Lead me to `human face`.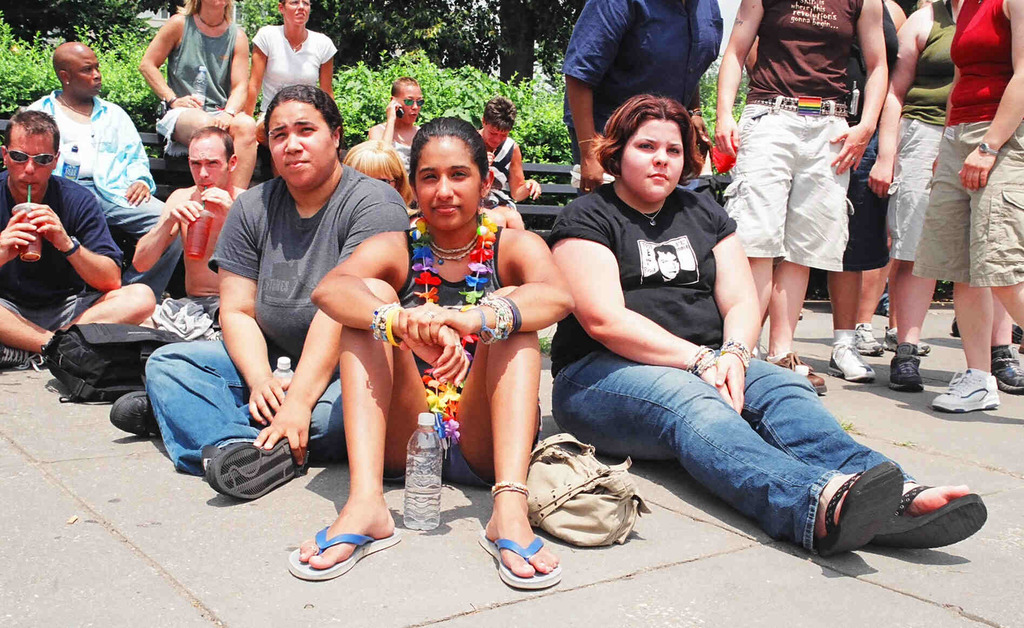
Lead to 264,100,329,188.
